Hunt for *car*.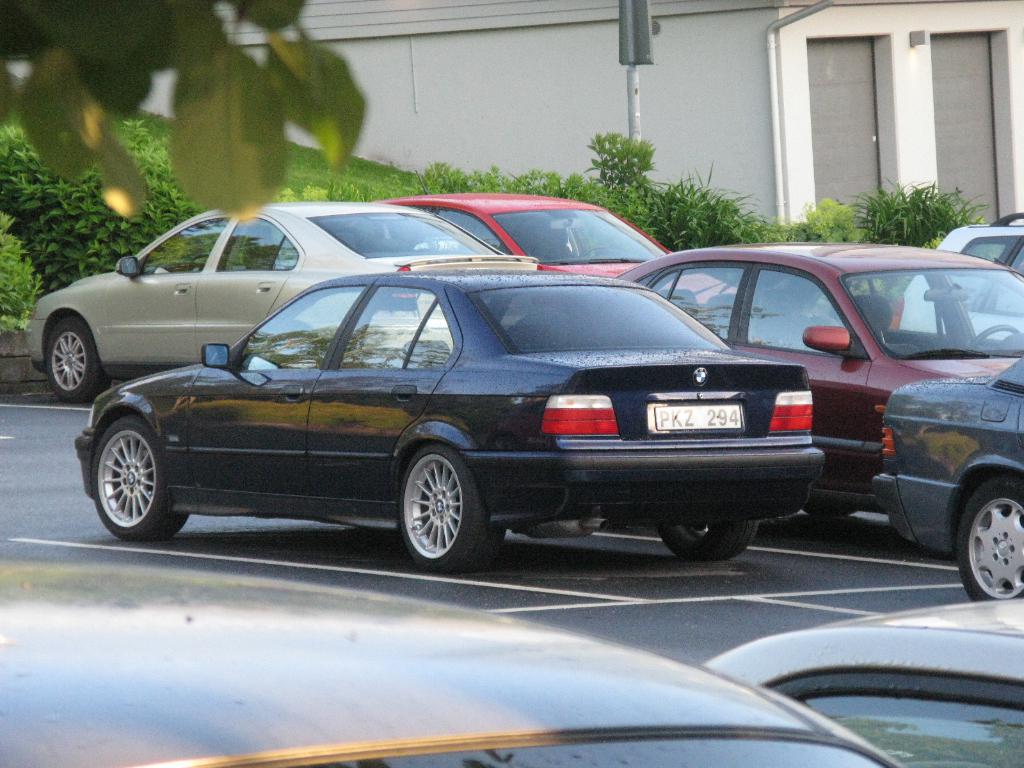
Hunted down at BBox(897, 212, 1023, 343).
